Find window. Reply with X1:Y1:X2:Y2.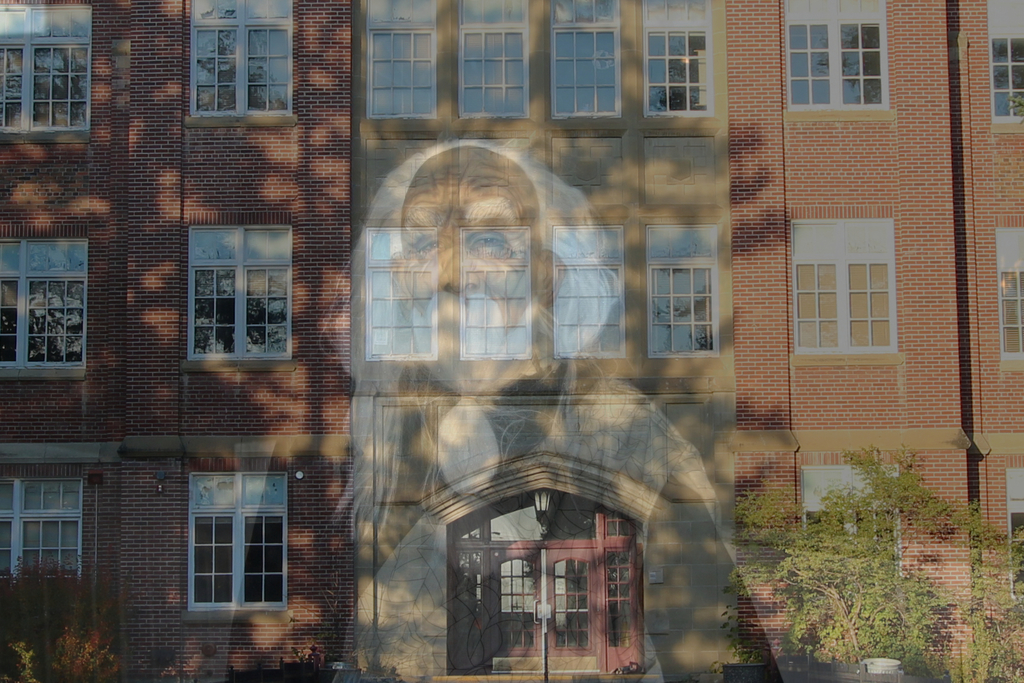
552:220:627:359.
